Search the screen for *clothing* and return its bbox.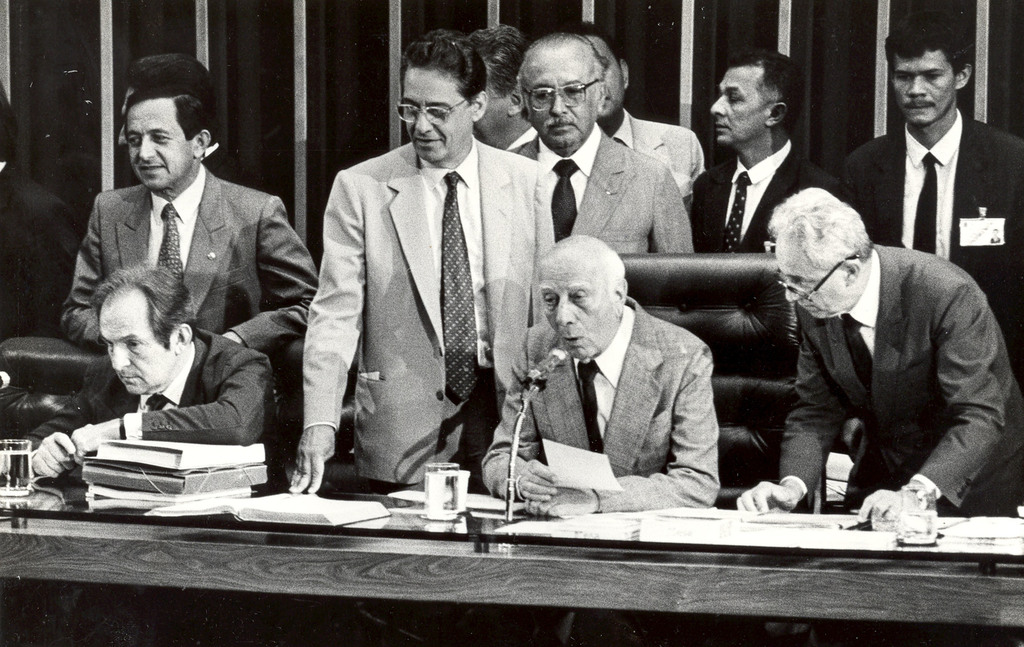
Found: [x1=475, y1=298, x2=717, y2=507].
